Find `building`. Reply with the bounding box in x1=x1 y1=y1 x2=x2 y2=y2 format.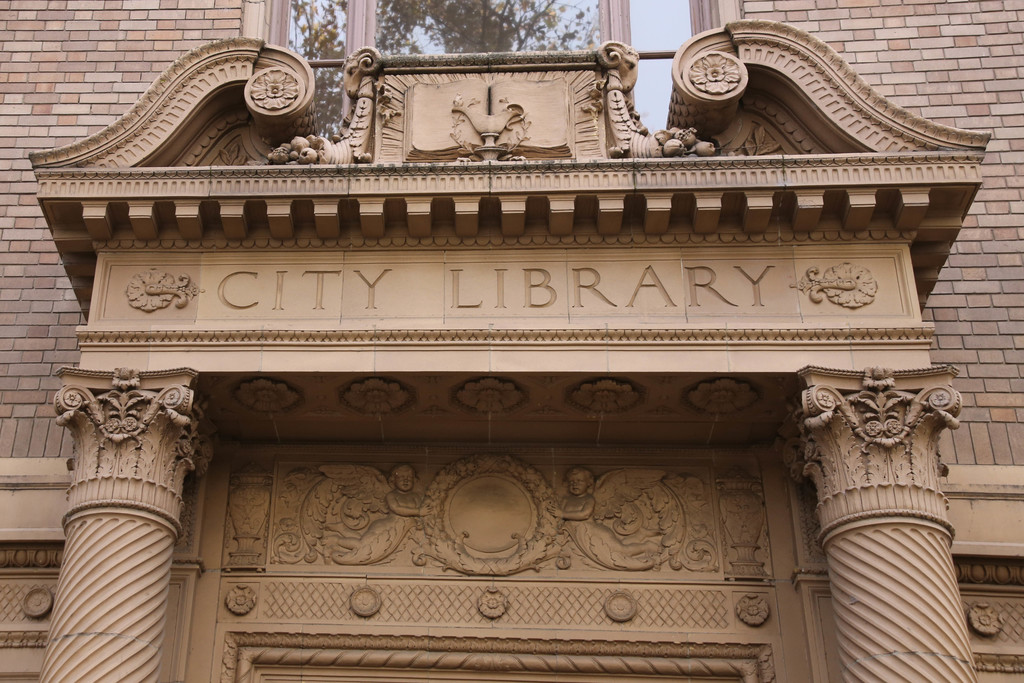
x1=0 y1=0 x2=1023 y2=679.
